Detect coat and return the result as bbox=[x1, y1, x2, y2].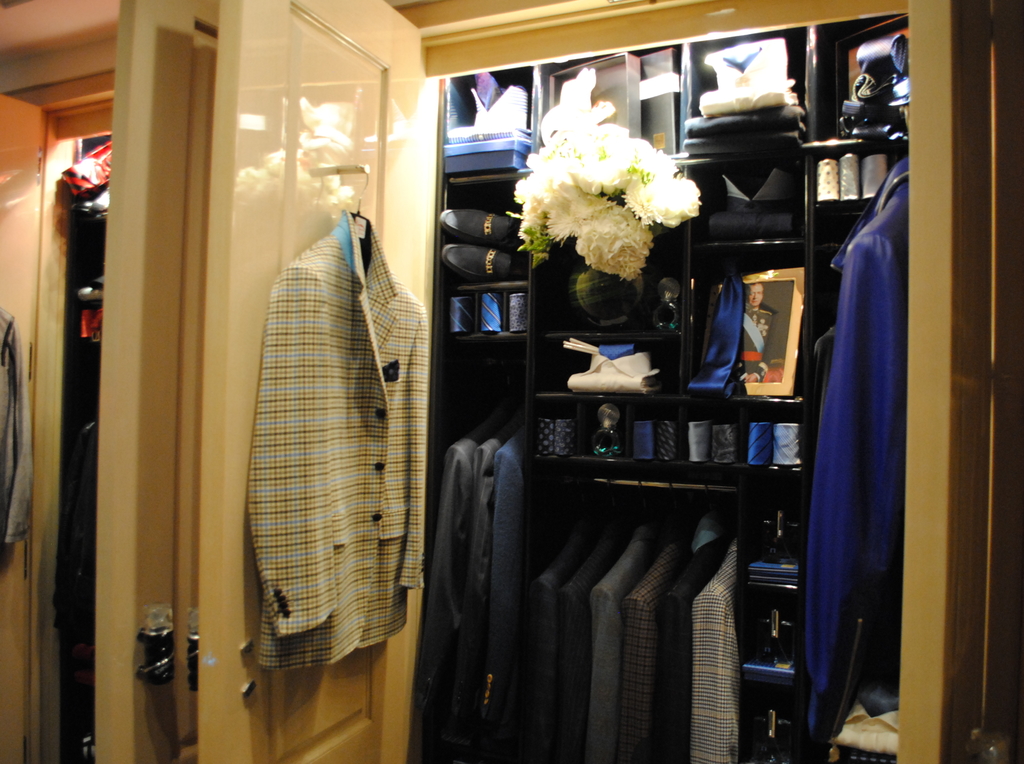
bbox=[479, 433, 531, 664].
